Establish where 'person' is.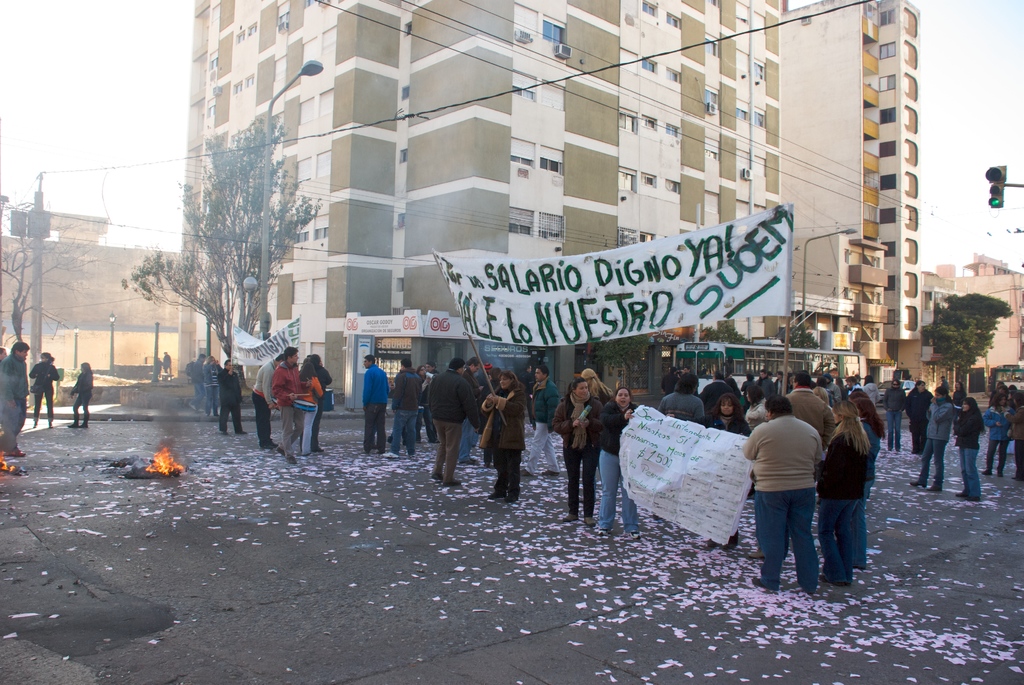
Established at crop(383, 357, 419, 462).
